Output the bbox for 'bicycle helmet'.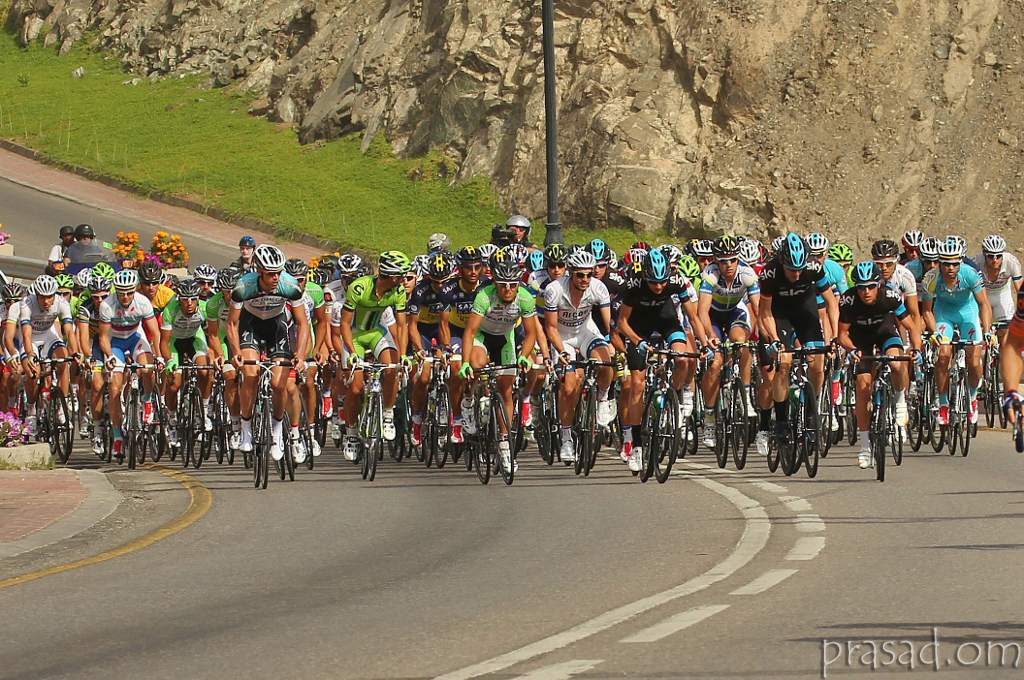
86/277/112/294.
